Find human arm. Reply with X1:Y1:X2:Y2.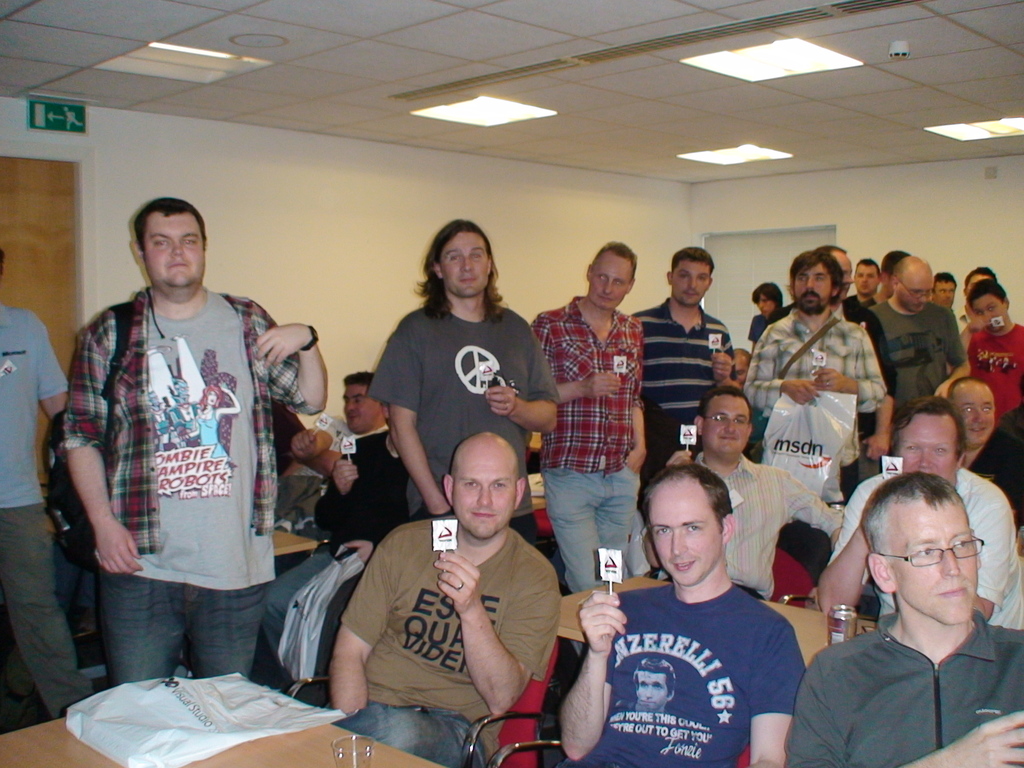
365:315:451:518.
